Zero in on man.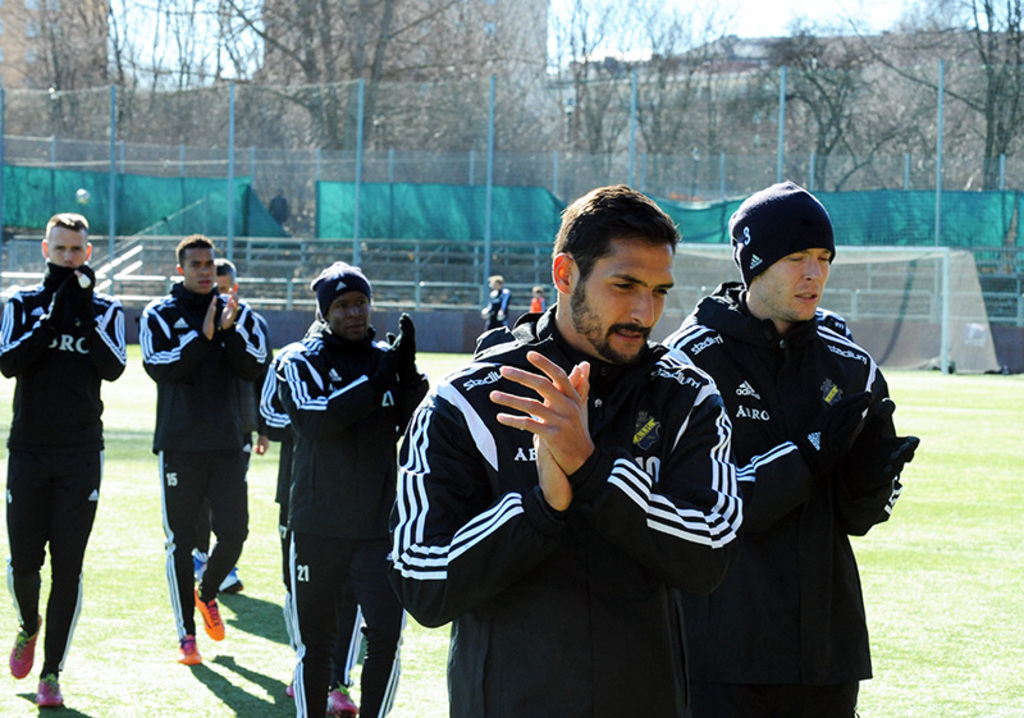
Zeroed in: {"left": 0, "top": 212, "right": 127, "bottom": 708}.
